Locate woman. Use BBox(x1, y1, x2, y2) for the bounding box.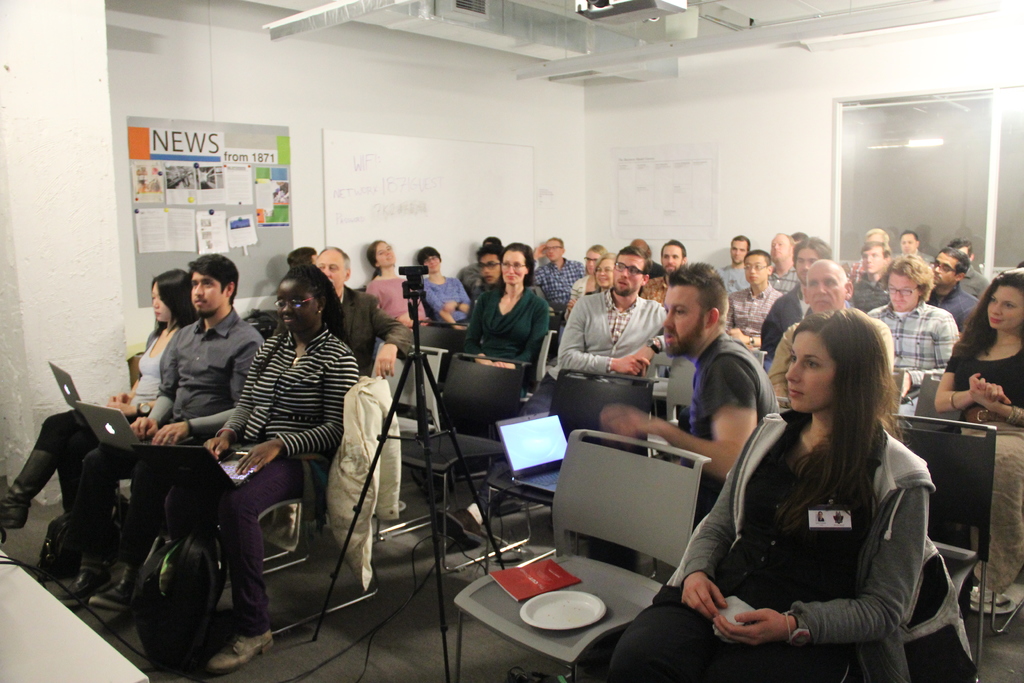
BBox(566, 243, 608, 322).
